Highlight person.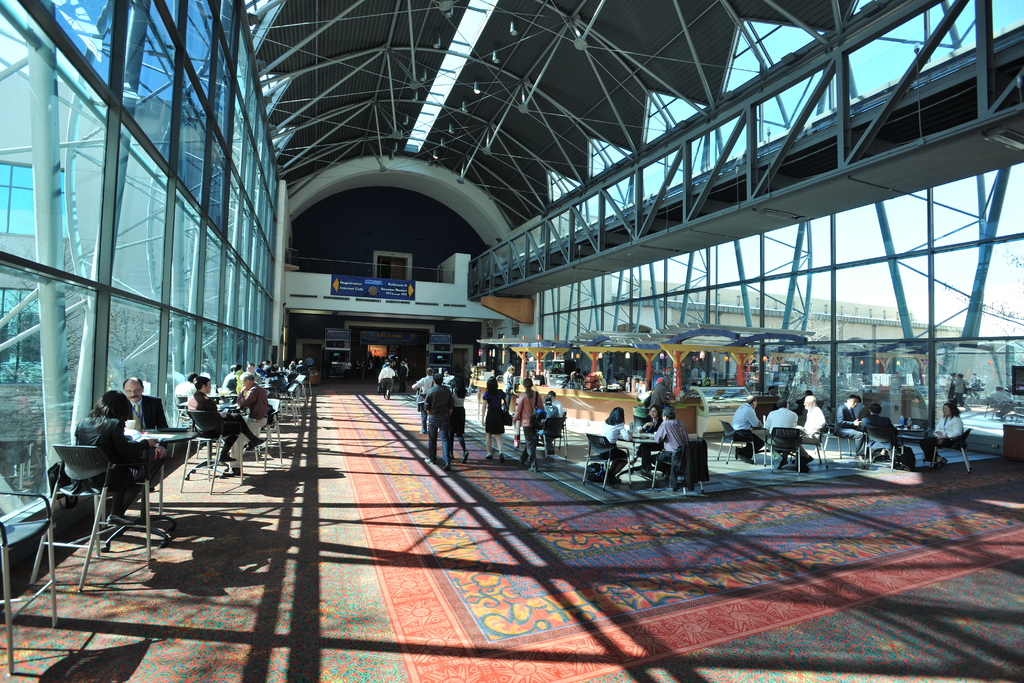
Highlighted region: BBox(829, 393, 869, 472).
